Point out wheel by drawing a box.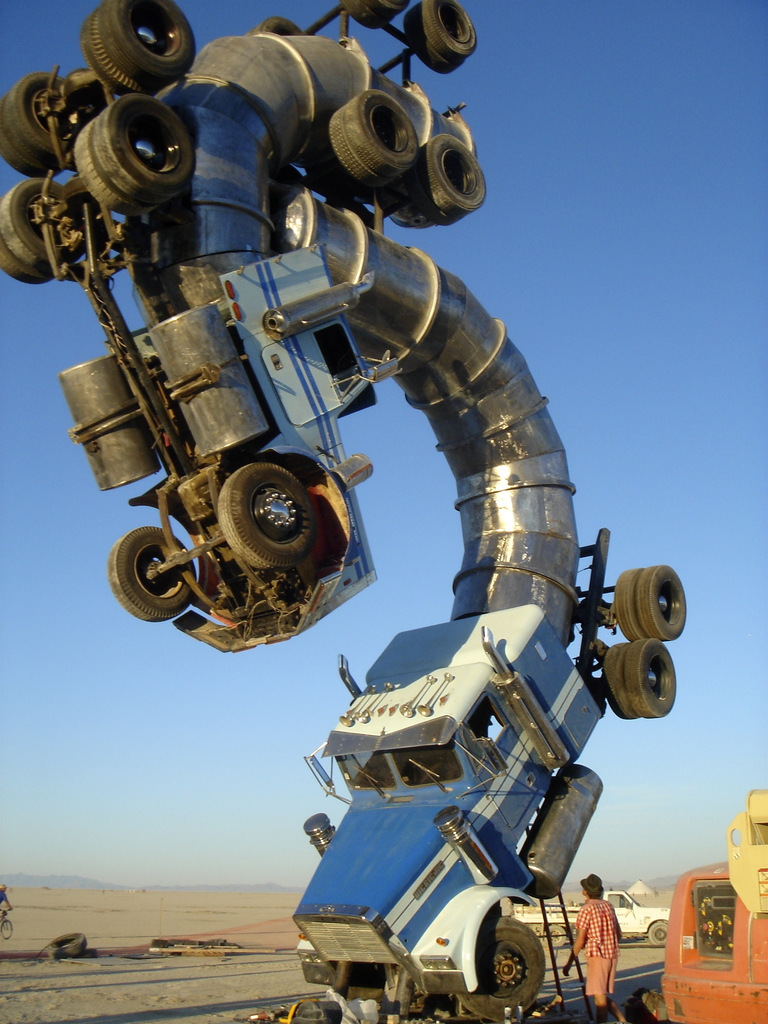
(413,0,475,57).
